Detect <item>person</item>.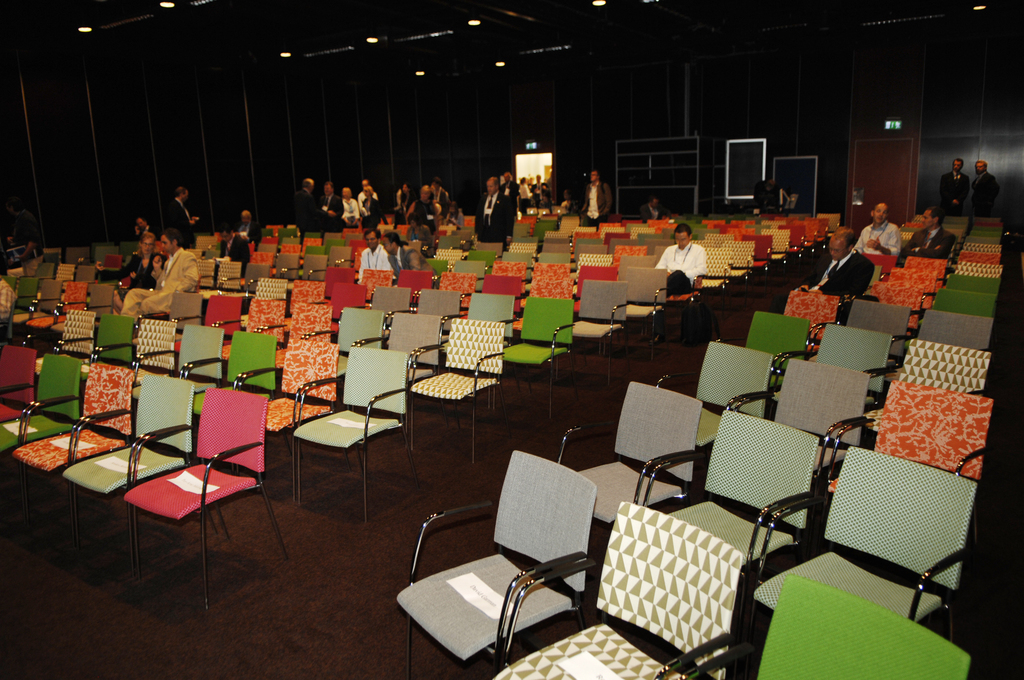
Detected at {"x1": 822, "y1": 233, "x2": 877, "y2": 323}.
